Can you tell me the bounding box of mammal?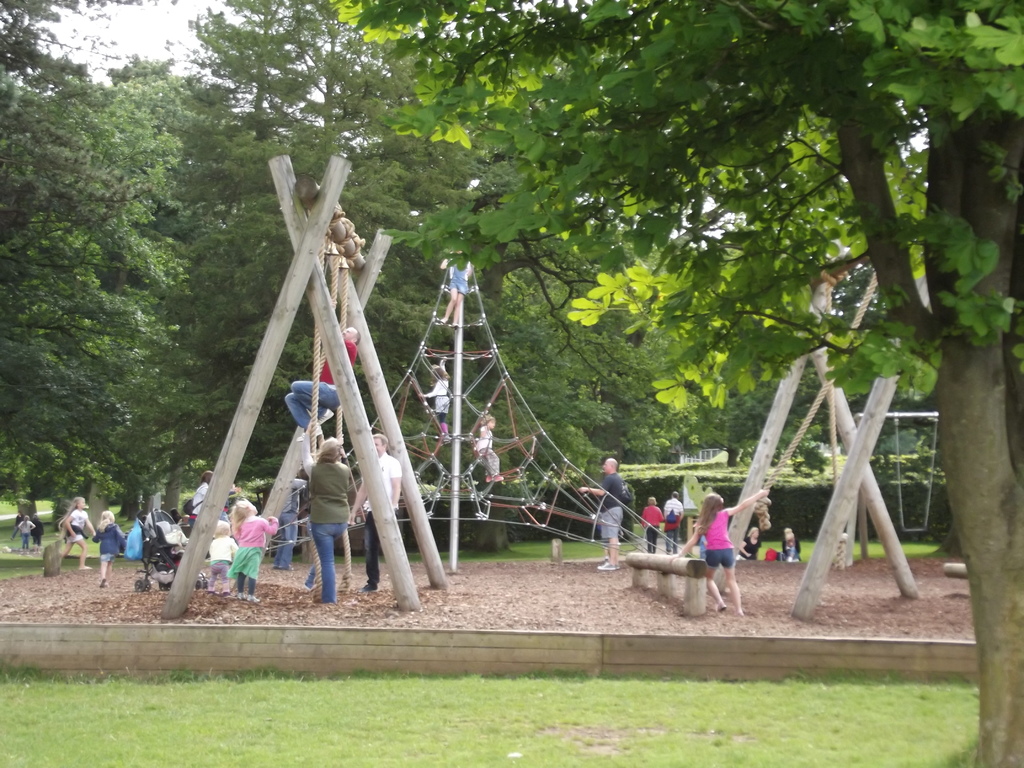
bbox=(8, 512, 20, 538).
